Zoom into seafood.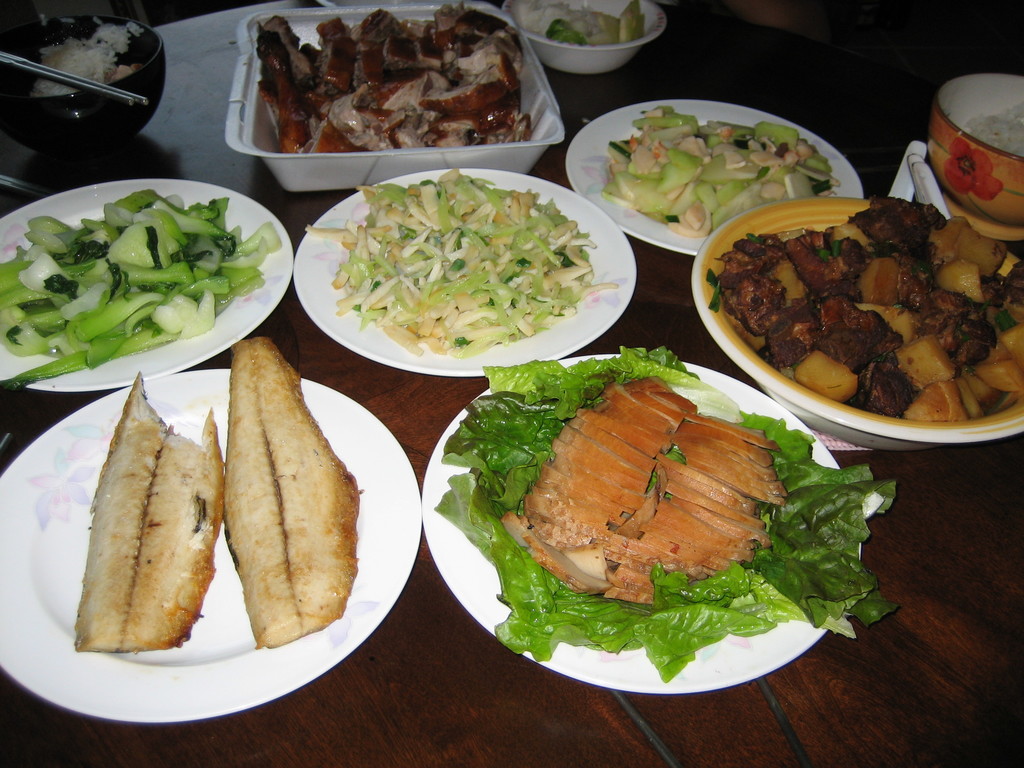
Zoom target: x1=222, y1=332, x2=368, y2=646.
